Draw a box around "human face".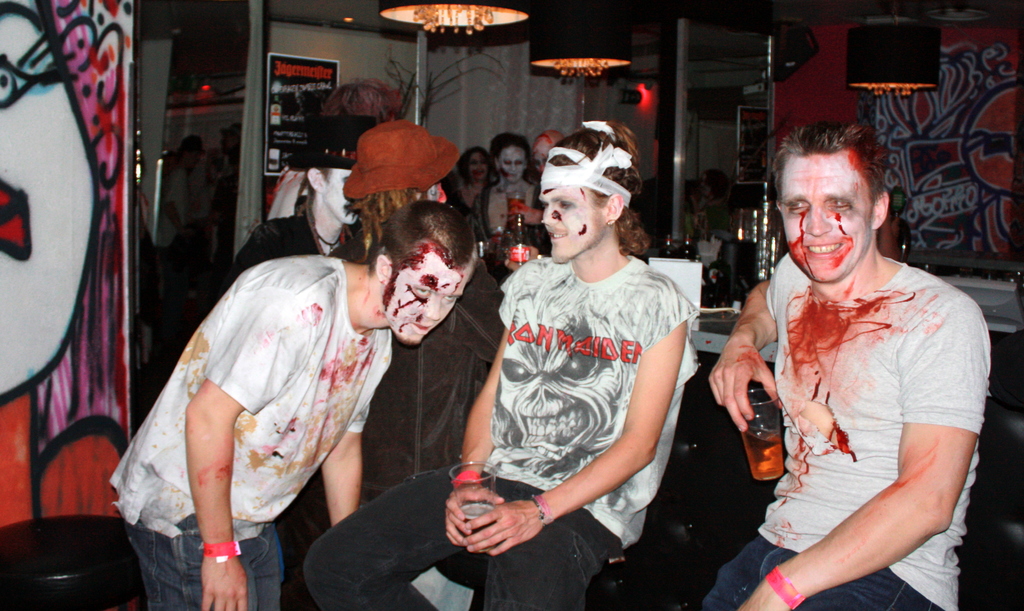
[381,245,477,342].
